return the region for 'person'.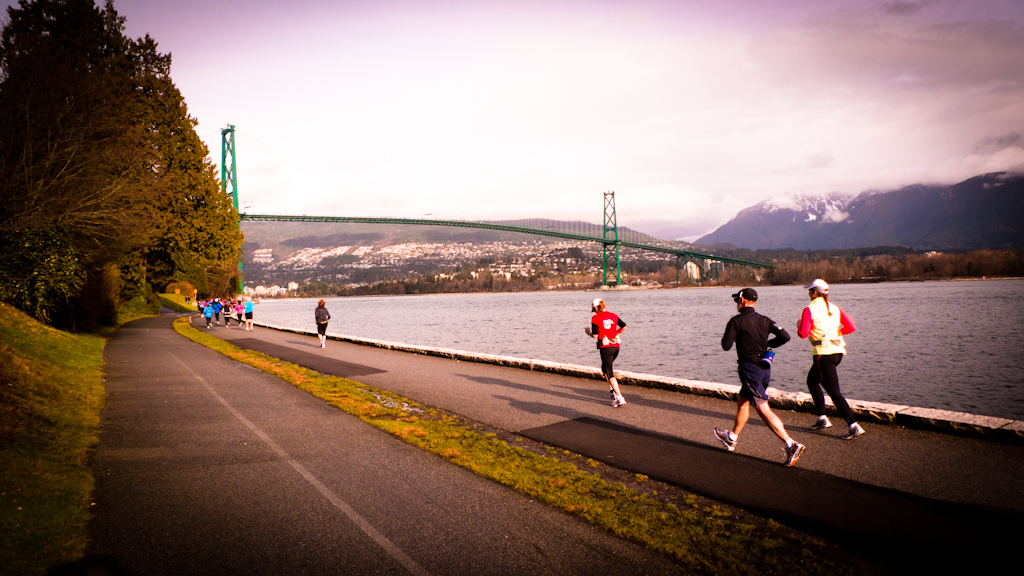
select_region(213, 301, 221, 319).
